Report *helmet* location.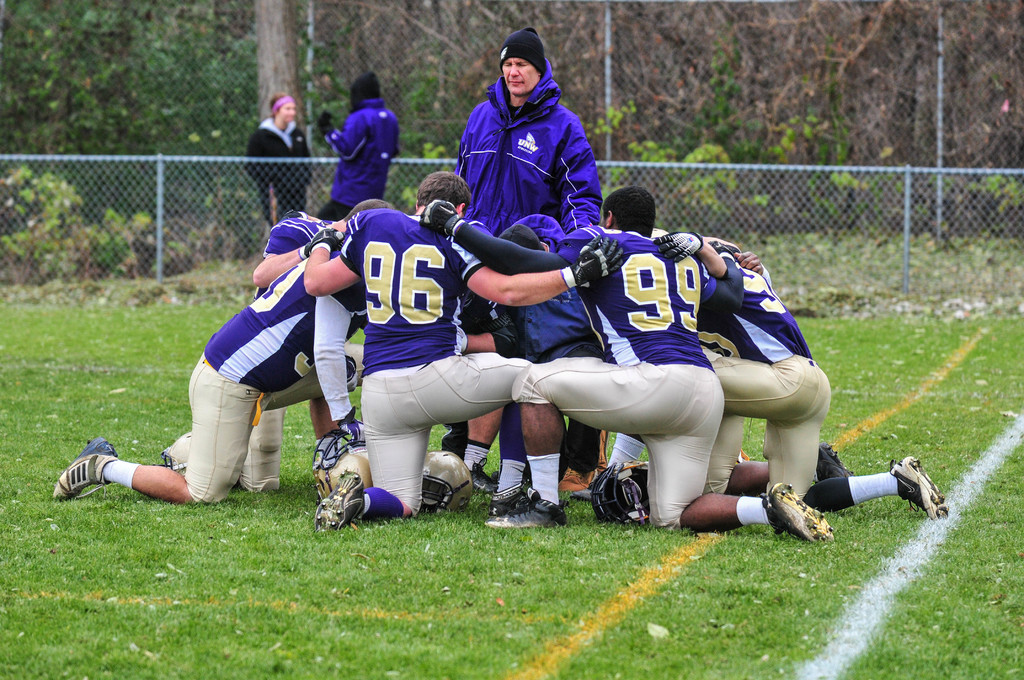
Report: [310,424,377,501].
